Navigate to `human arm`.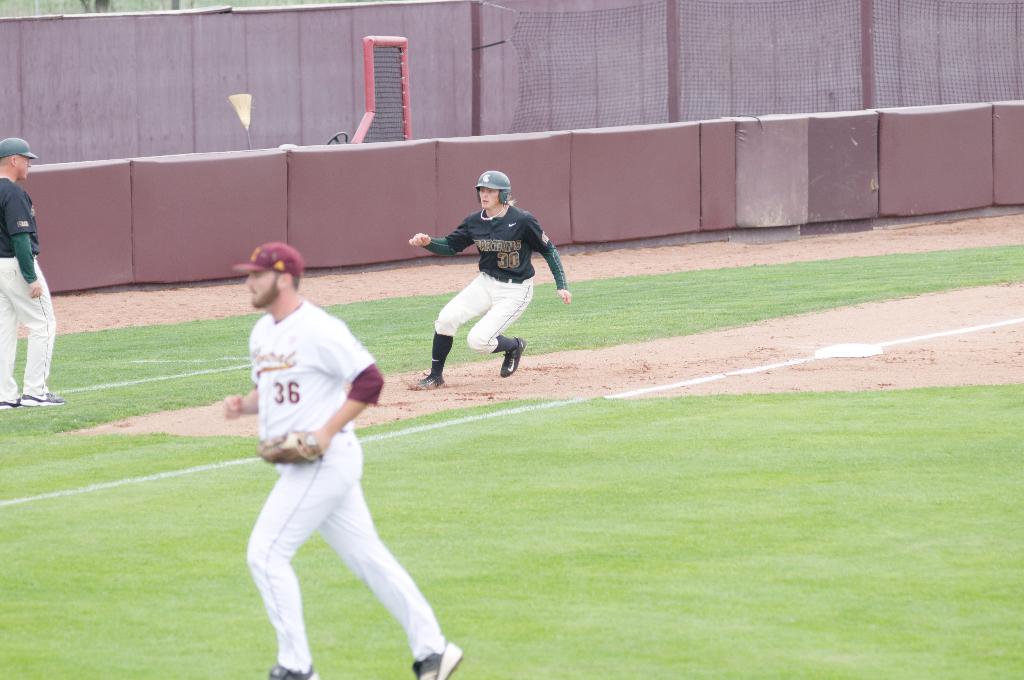
Navigation target: left=286, top=312, right=381, bottom=454.
